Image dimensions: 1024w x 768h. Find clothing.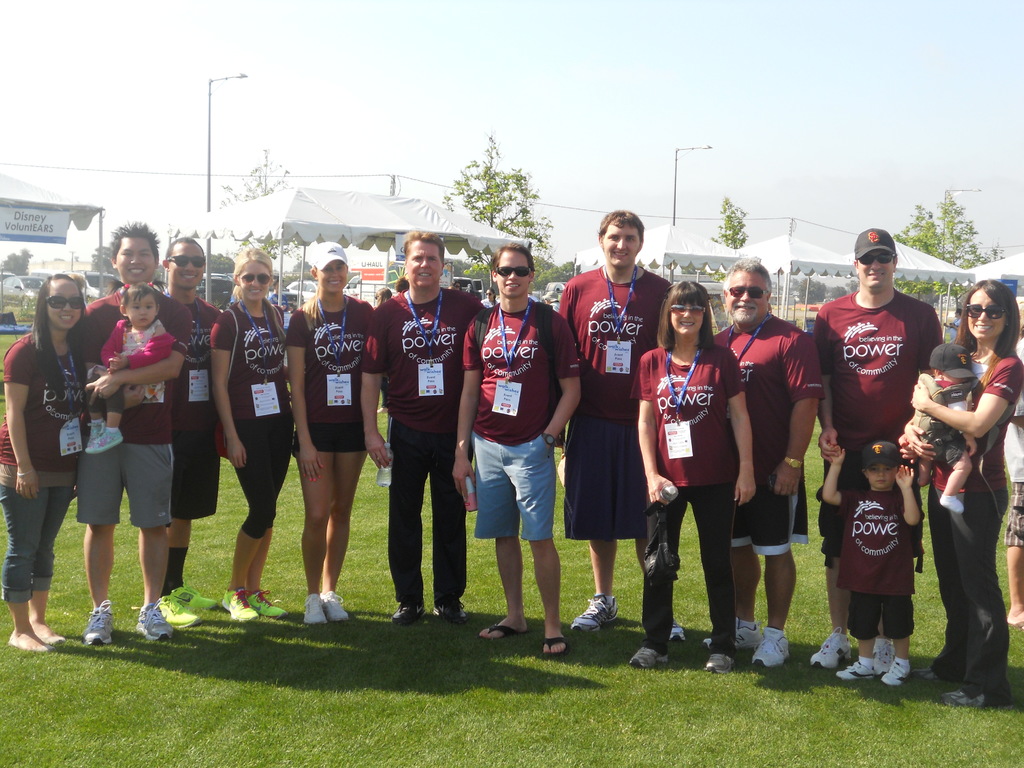
{"x1": 711, "y1": 328, "x2": 829, "y2": 596}.
